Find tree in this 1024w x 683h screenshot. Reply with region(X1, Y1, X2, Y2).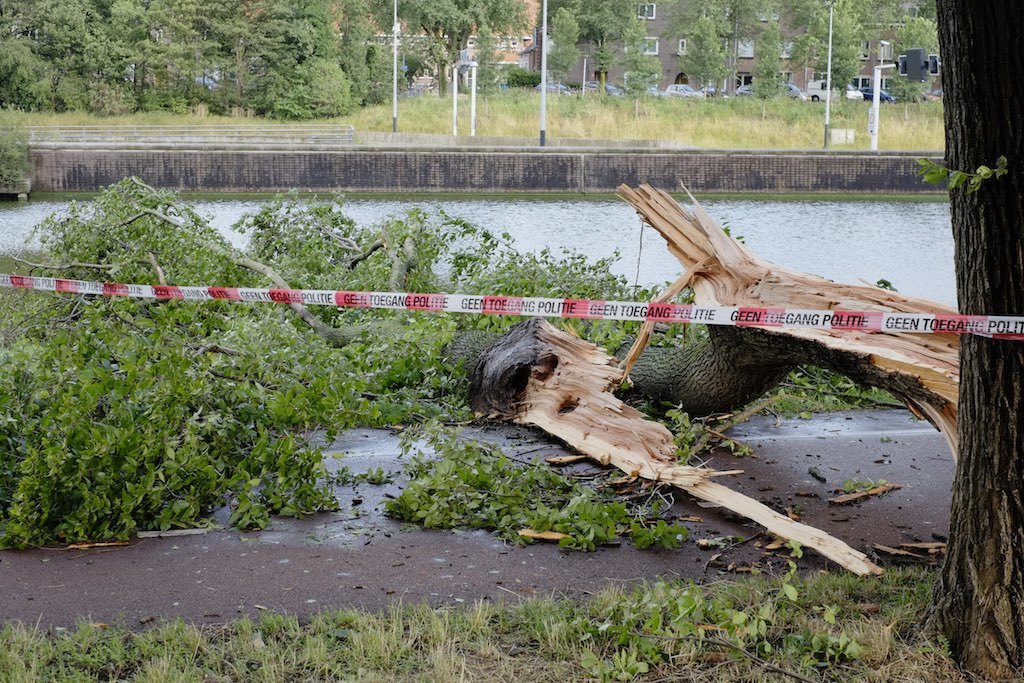
region(884, 0, 1023, 679).
